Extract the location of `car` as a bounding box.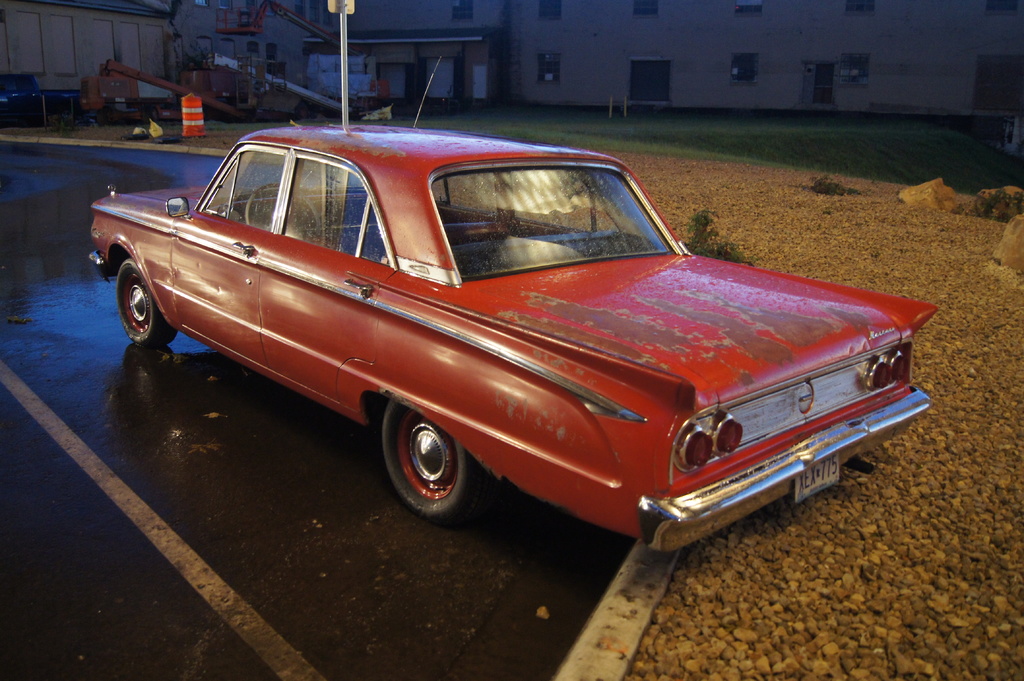
box=[0, 76, 40, 123].
